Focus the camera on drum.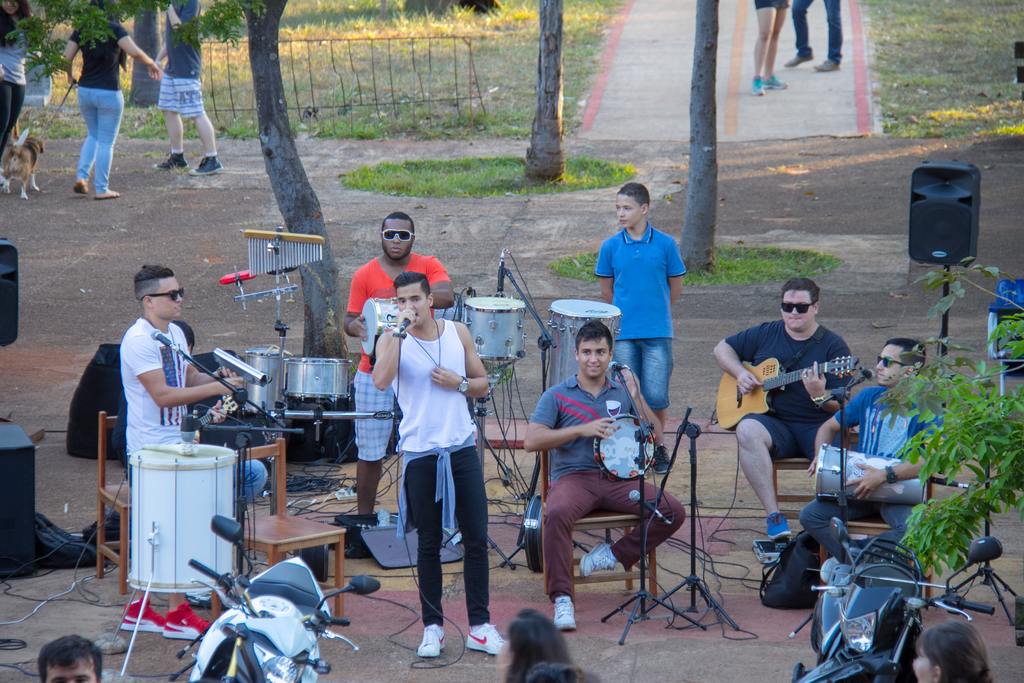
Focus region: x1=246, y1=338, x2=292, y2=431.
